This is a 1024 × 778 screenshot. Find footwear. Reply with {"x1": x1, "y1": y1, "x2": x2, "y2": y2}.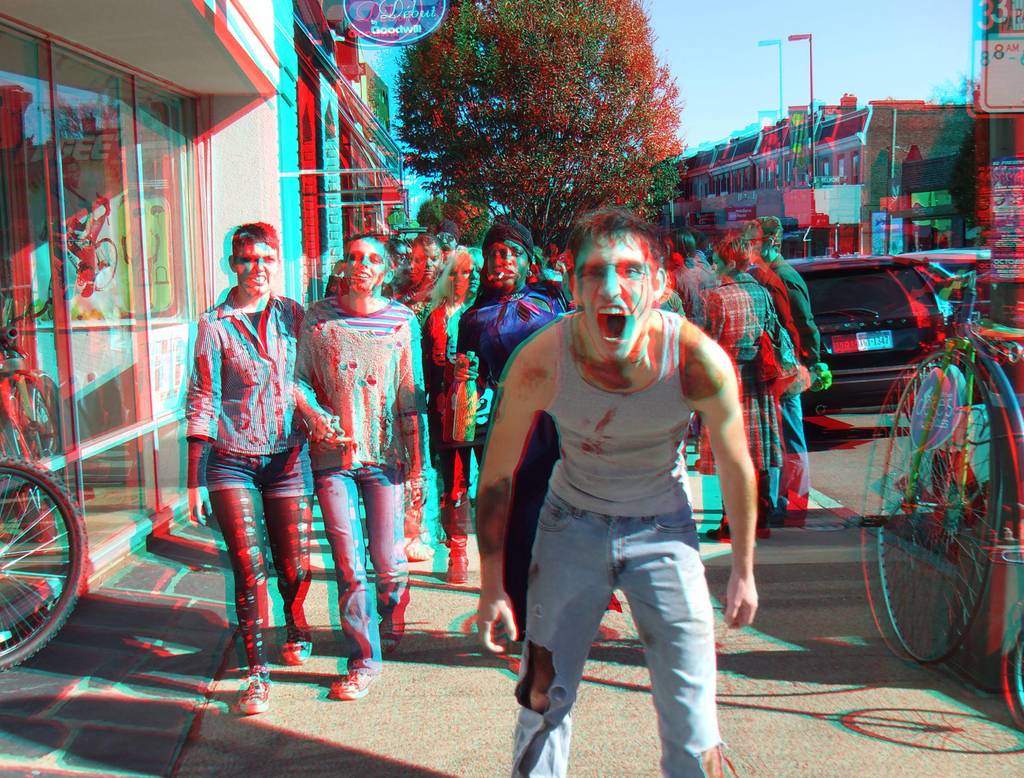
{"x1": 445, "y1": 537, "x2": 472, "y2": 587}.
